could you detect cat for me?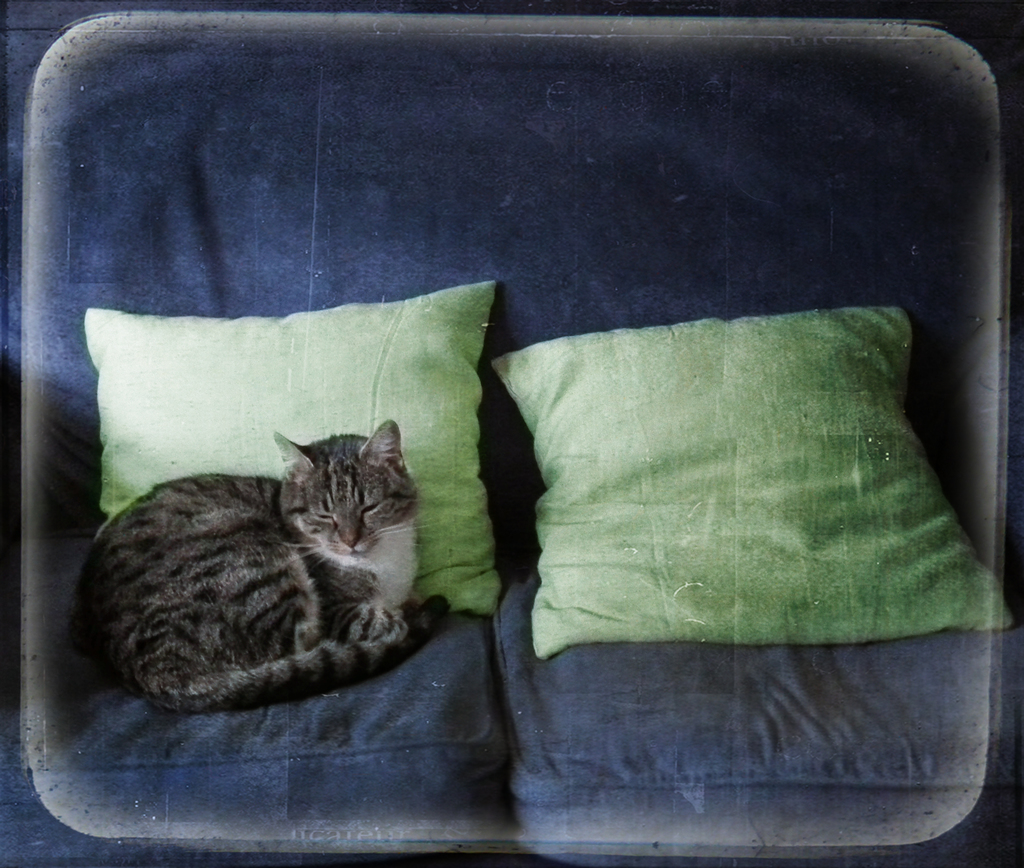
Detection result: left=71, top=416, right=454, bottom=717.
